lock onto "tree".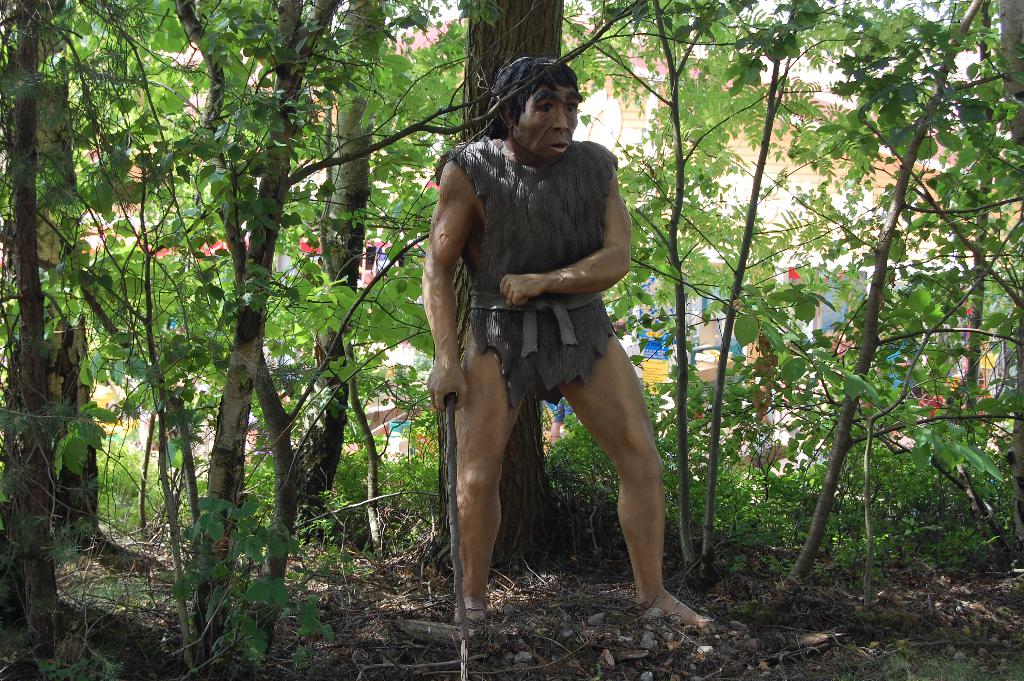
Locked: l=748, t=0, r=1023, b=603.
